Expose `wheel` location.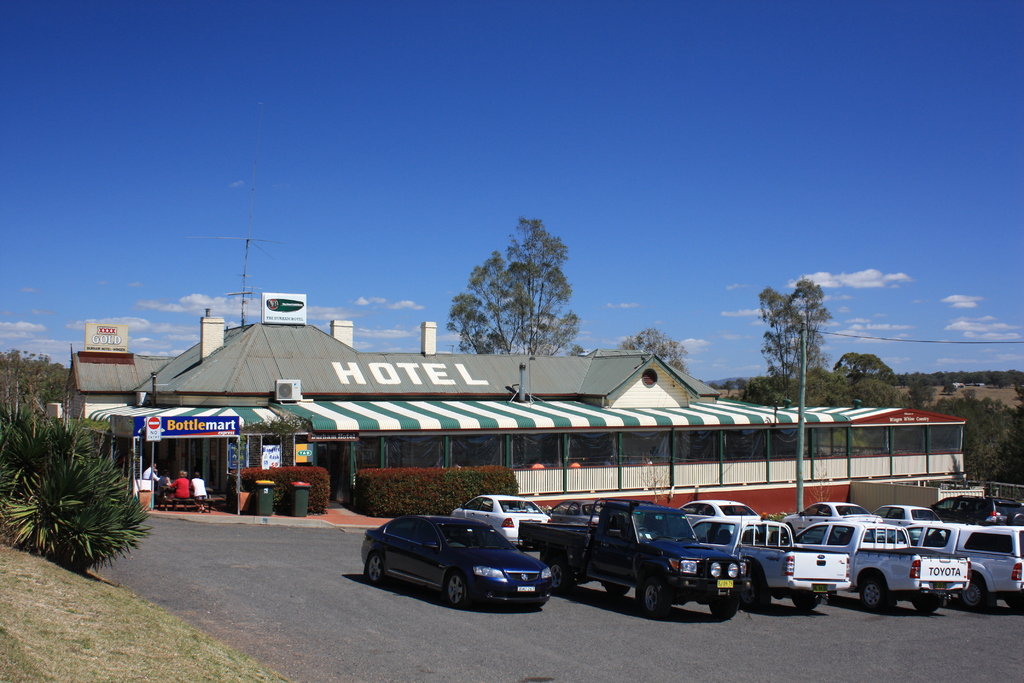
Exposed at <bbox>790, 588, 822, 612</bbox>.
